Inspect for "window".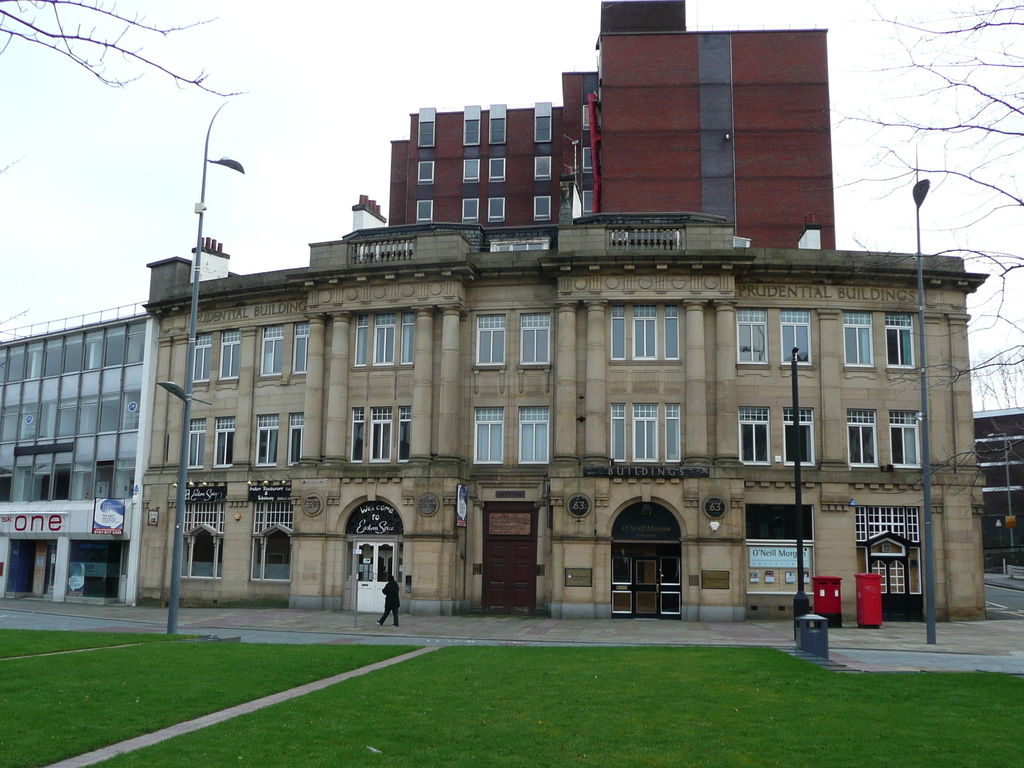
Inspection: {"x1": 536, "y1": 154, "x2": 552, "y2": 179}.
